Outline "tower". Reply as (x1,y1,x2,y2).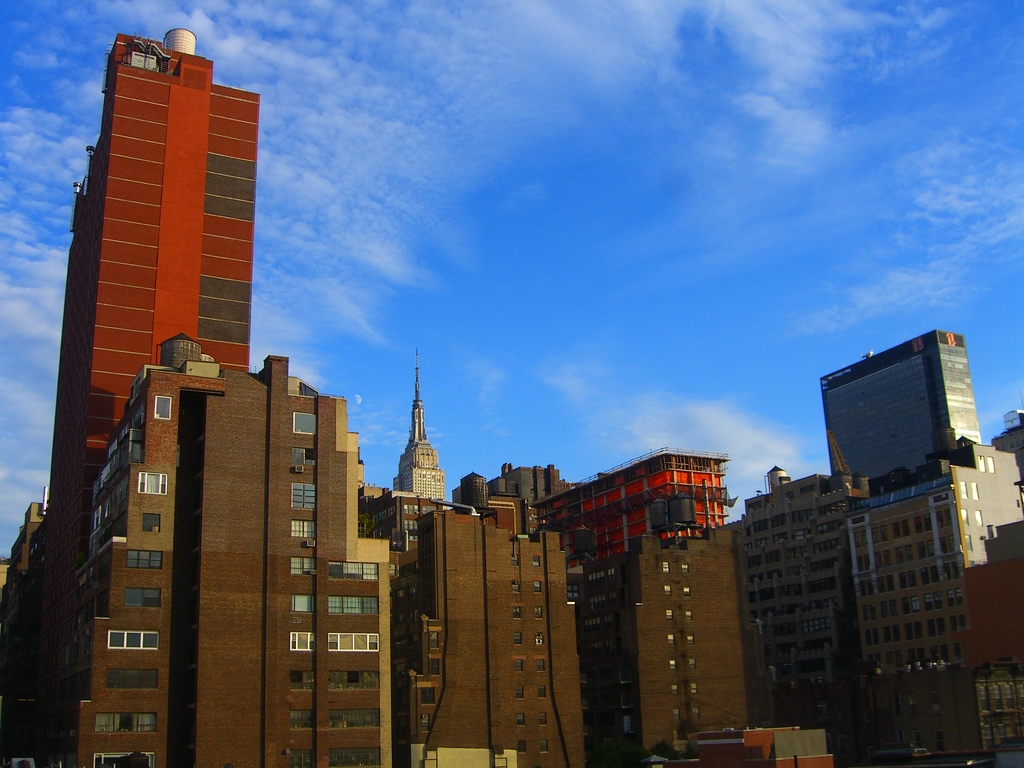
(389,351,446,509).
